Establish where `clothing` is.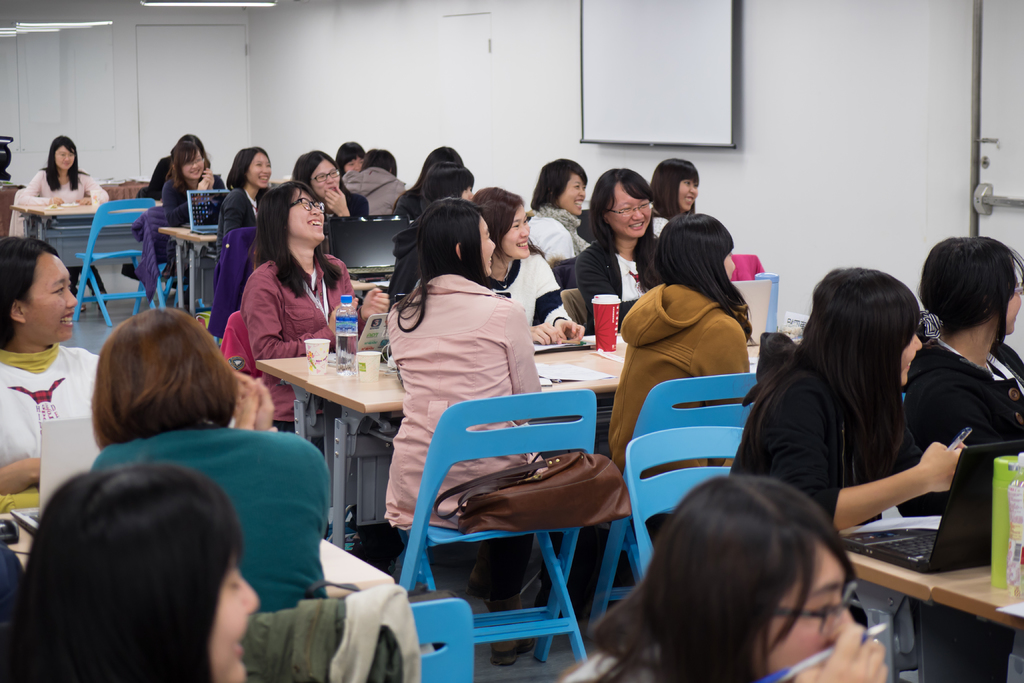
Established at <bbox>565, 240, 655, 340</bbox>.
